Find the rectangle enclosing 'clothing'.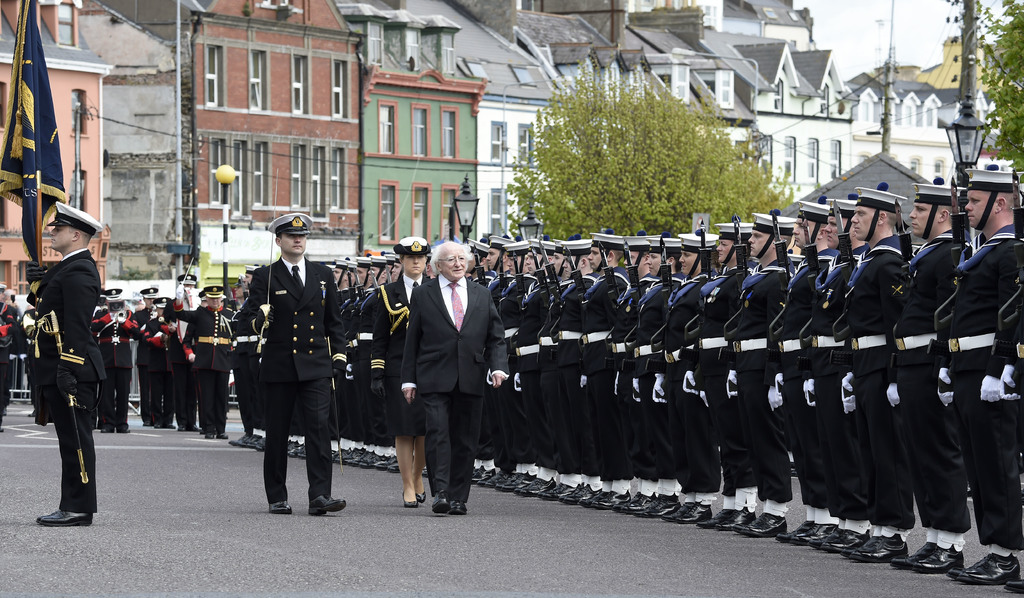
box=[374, 266, 427, 442].
